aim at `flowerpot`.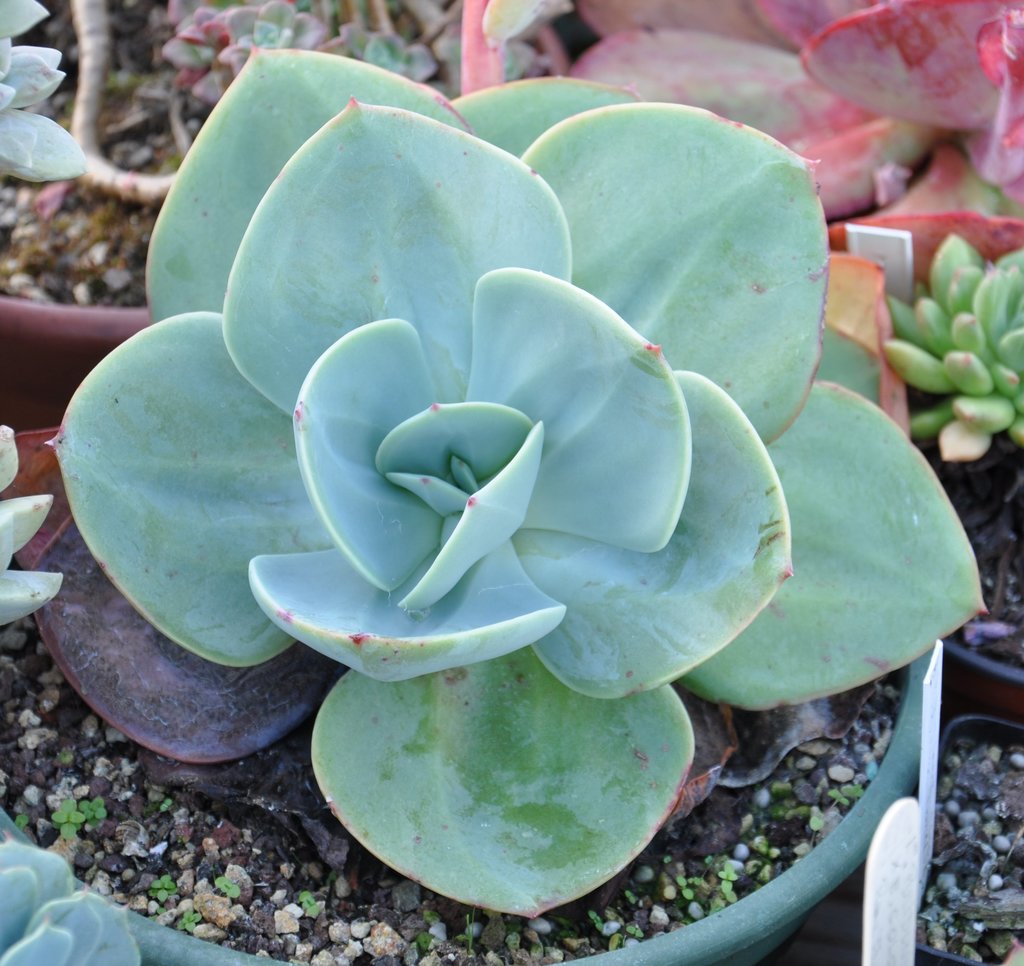
Aimed at 0/36/568/436.
